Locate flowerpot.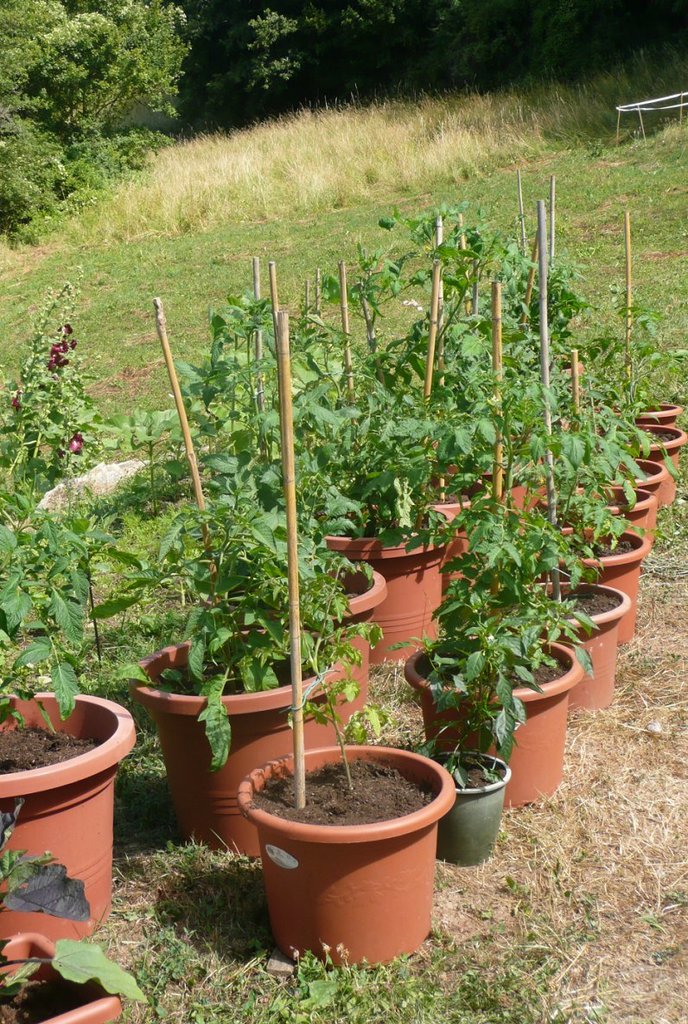
Bounding box: bbox=[599, 455, 668, 489].
